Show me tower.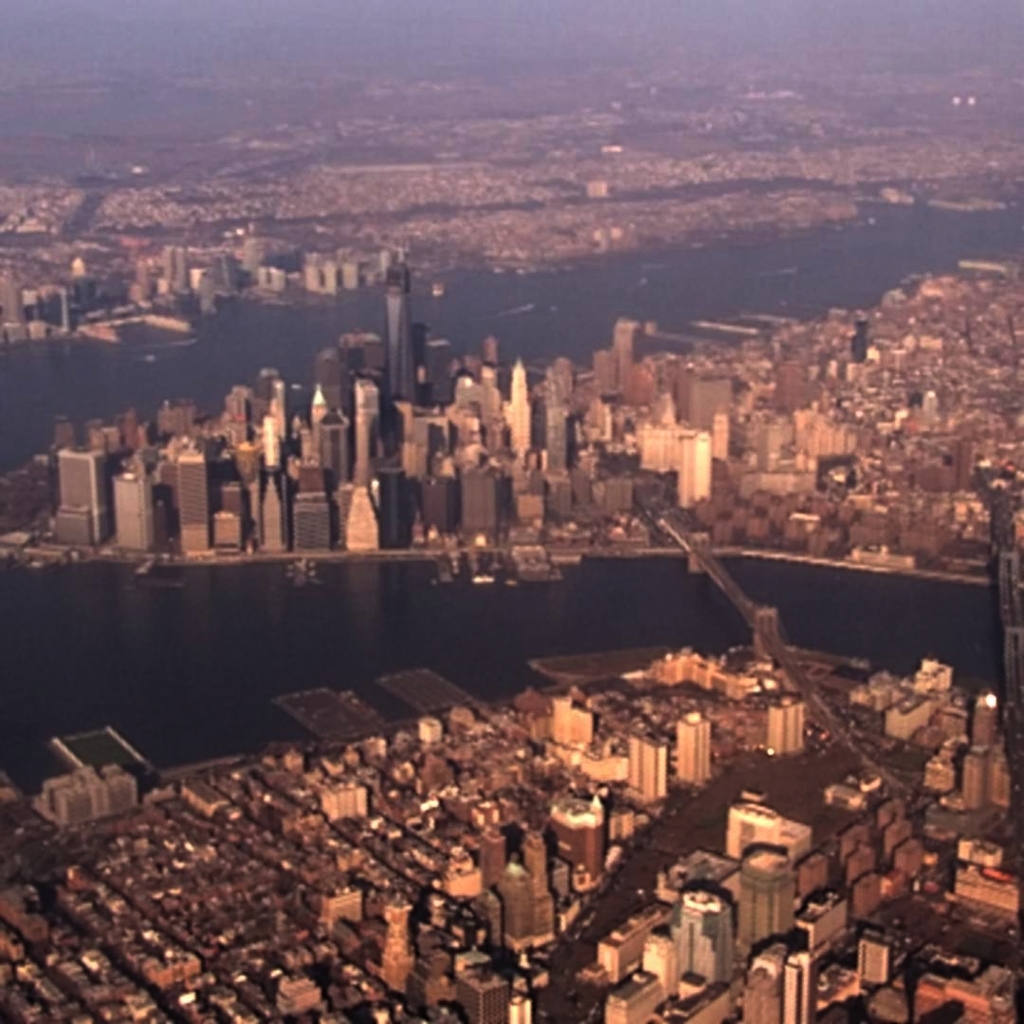
tower is here: bbox=[417, 466, 455, 549].
